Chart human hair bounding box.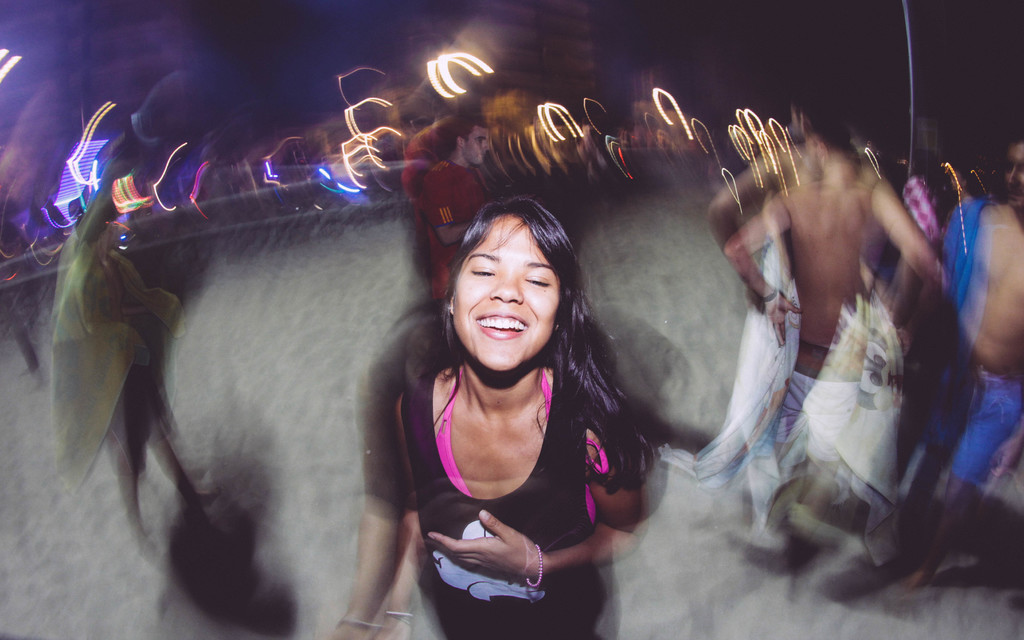
Charted: [left=403, top=154, right=630, bottom=551].
